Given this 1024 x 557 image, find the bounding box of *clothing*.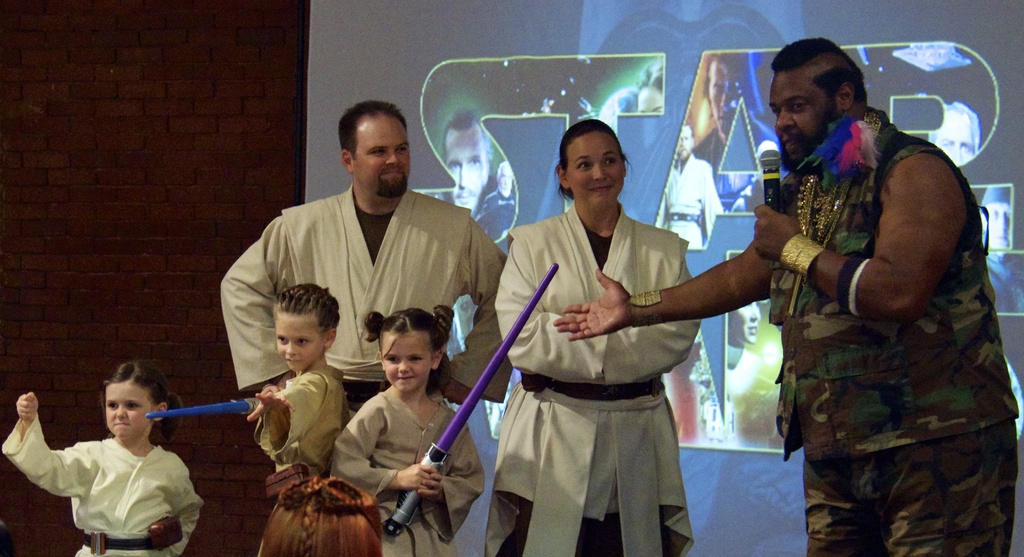
l=653, t=152, r=725, b=262.
